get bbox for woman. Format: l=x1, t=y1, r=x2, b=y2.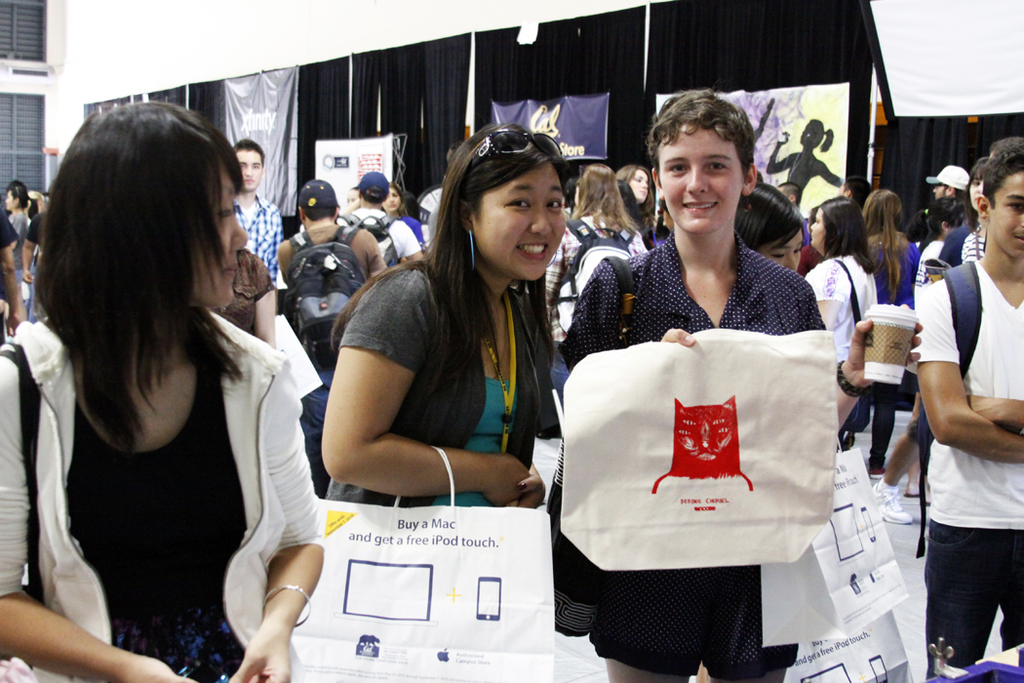
l=27, t=85, r=280, b=682.
